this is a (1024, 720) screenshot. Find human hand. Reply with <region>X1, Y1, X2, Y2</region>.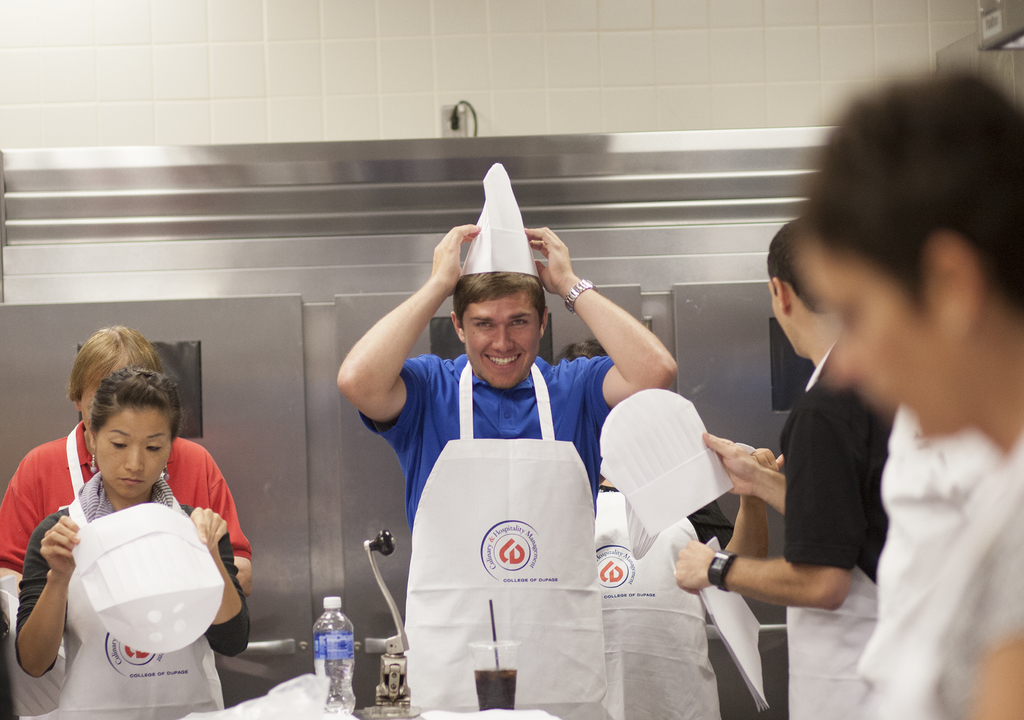
<region>39, 515, 81, 582</region>.
